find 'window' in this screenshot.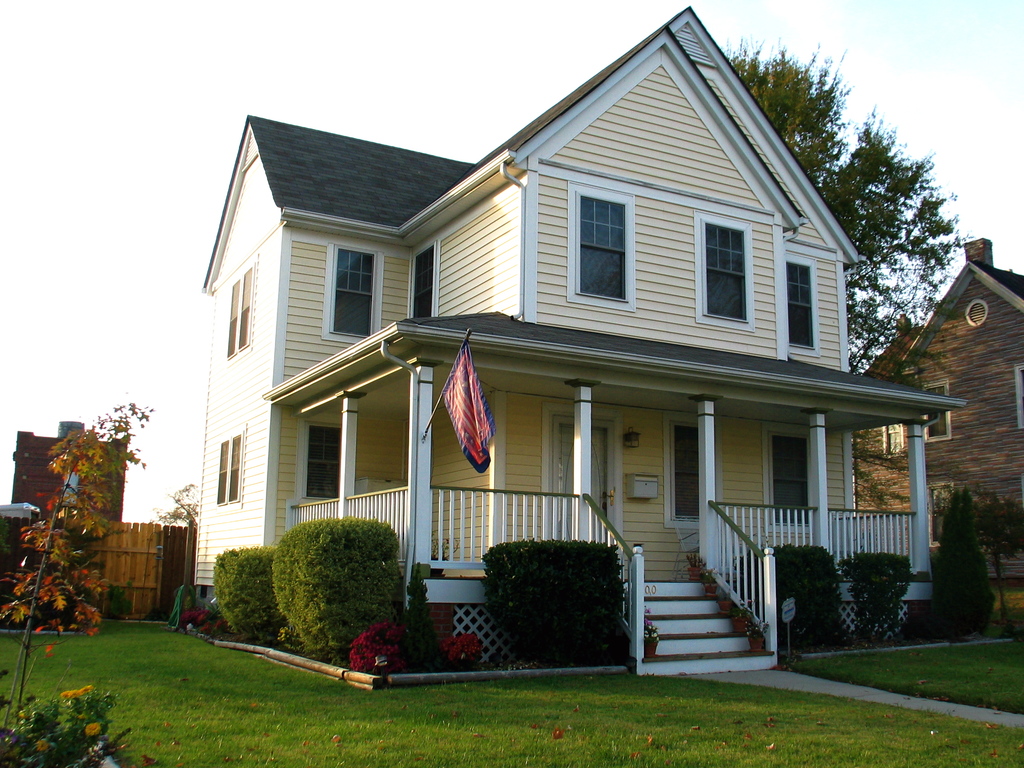
The bounding box for 'window' is crop(303, 421, 344, 498).
